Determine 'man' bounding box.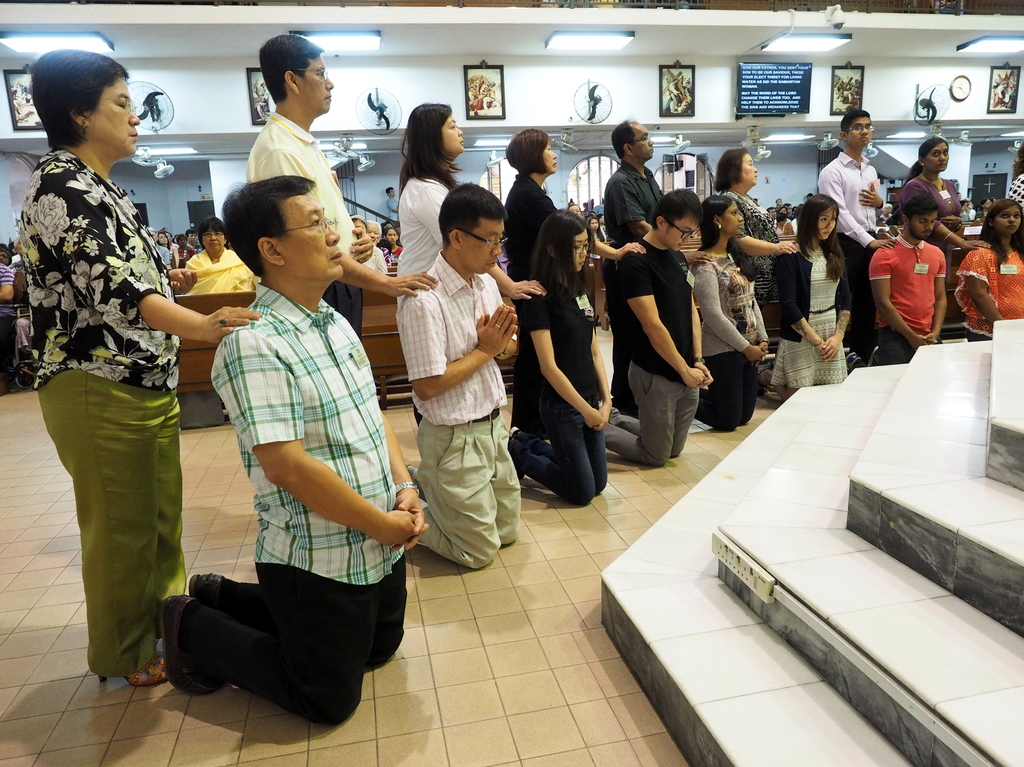
Determined: bbox=(164, 229, 179, 246).
